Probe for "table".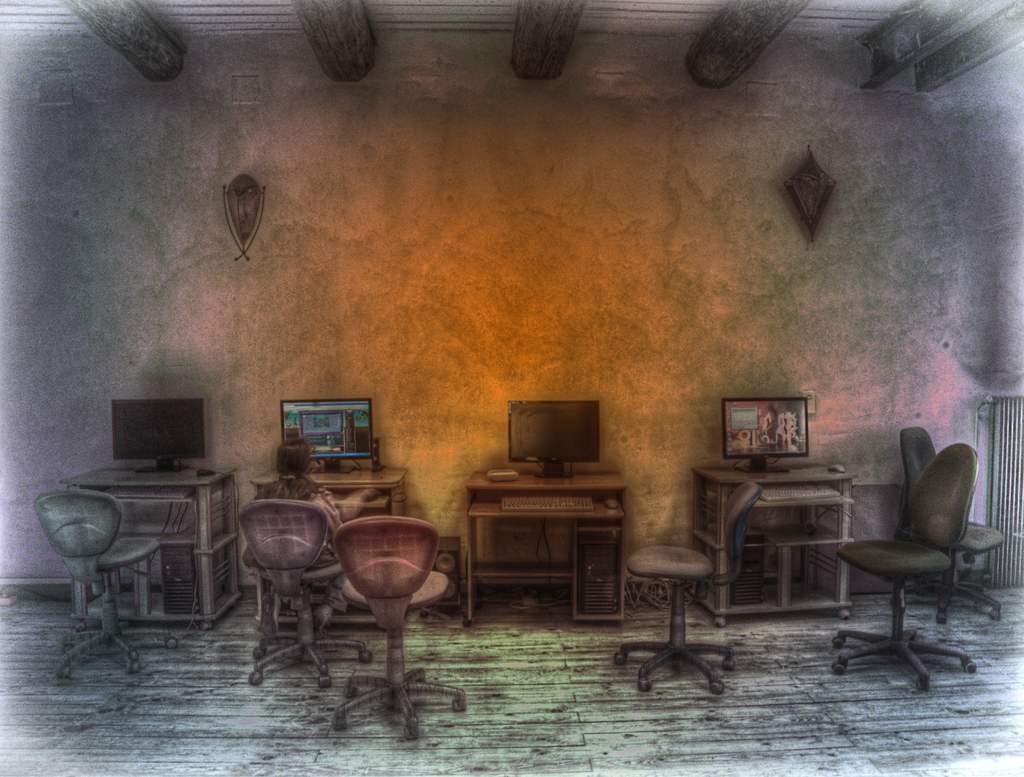
Probe result: {"x1": 61, "y1": 463, "x2": 246, "y2": 636}.
